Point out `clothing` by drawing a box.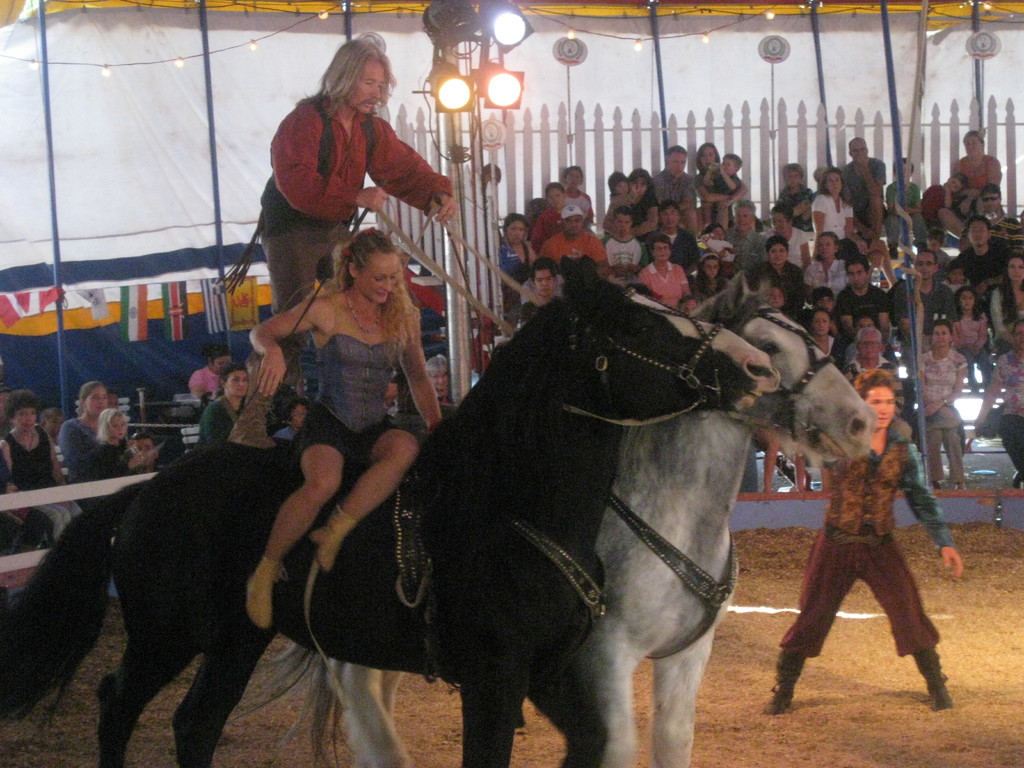
954 150 999 199.
